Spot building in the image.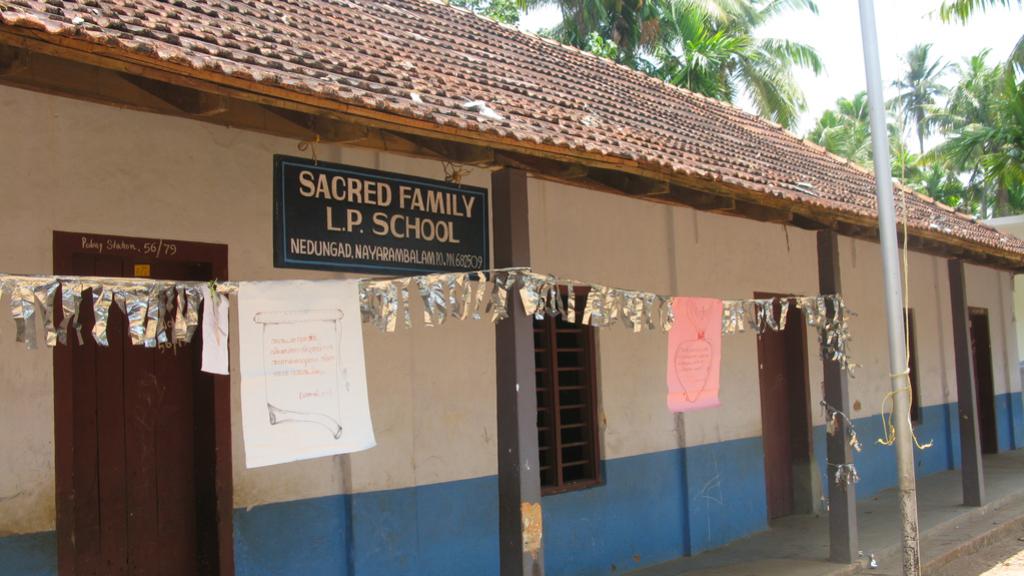
building found at box(0, 0, 1023, 575).
